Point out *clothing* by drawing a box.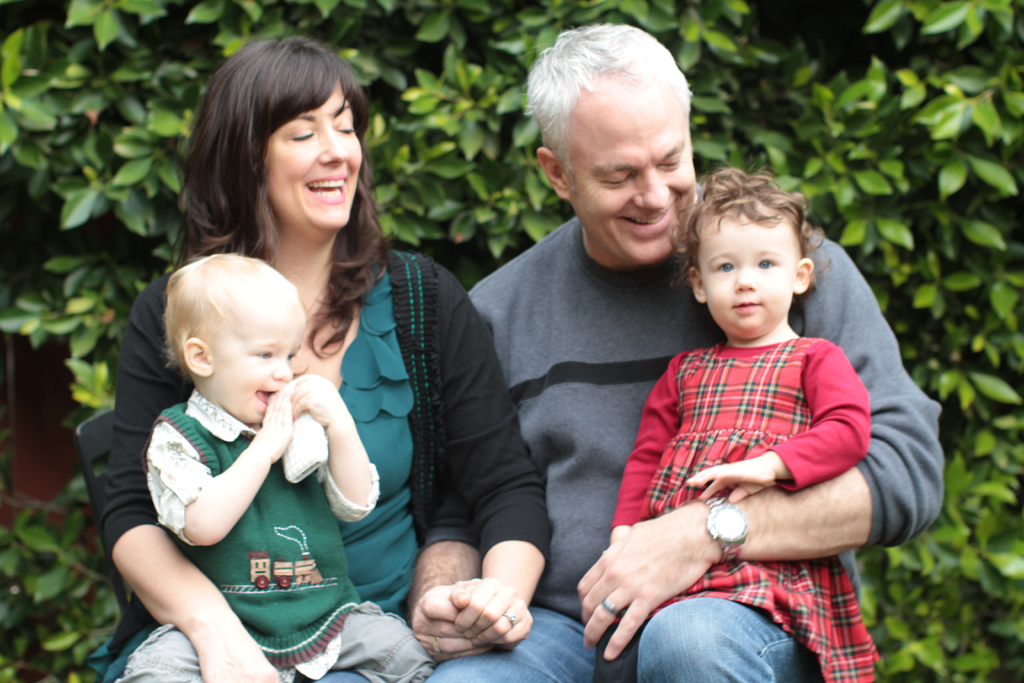
440,577,852,682.
